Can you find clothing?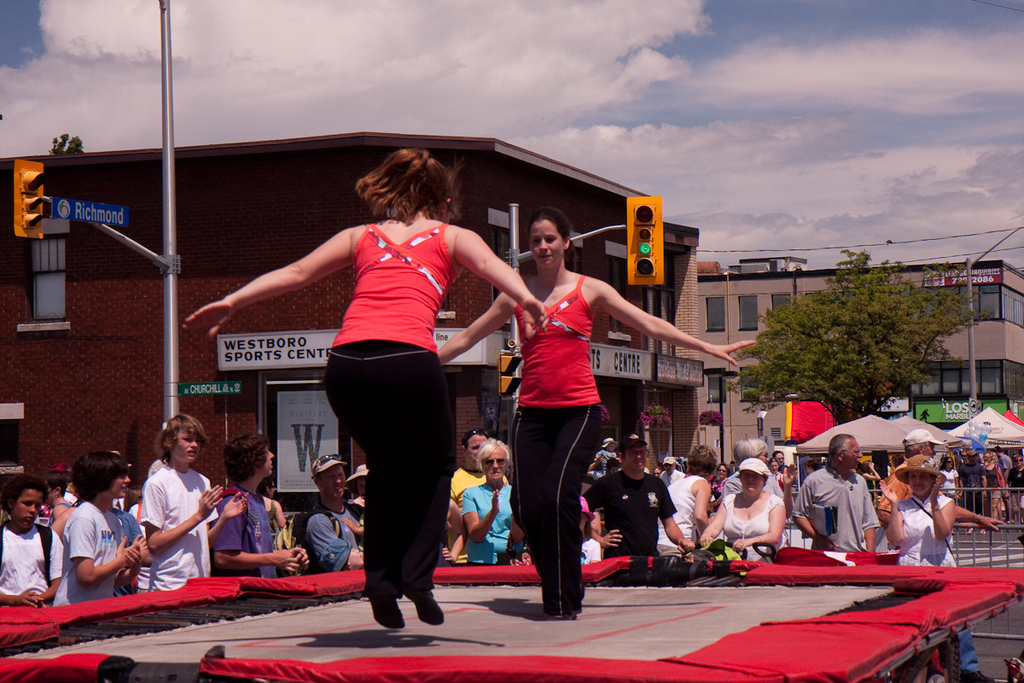
Yes, bounding box: (0,525,61,608).
